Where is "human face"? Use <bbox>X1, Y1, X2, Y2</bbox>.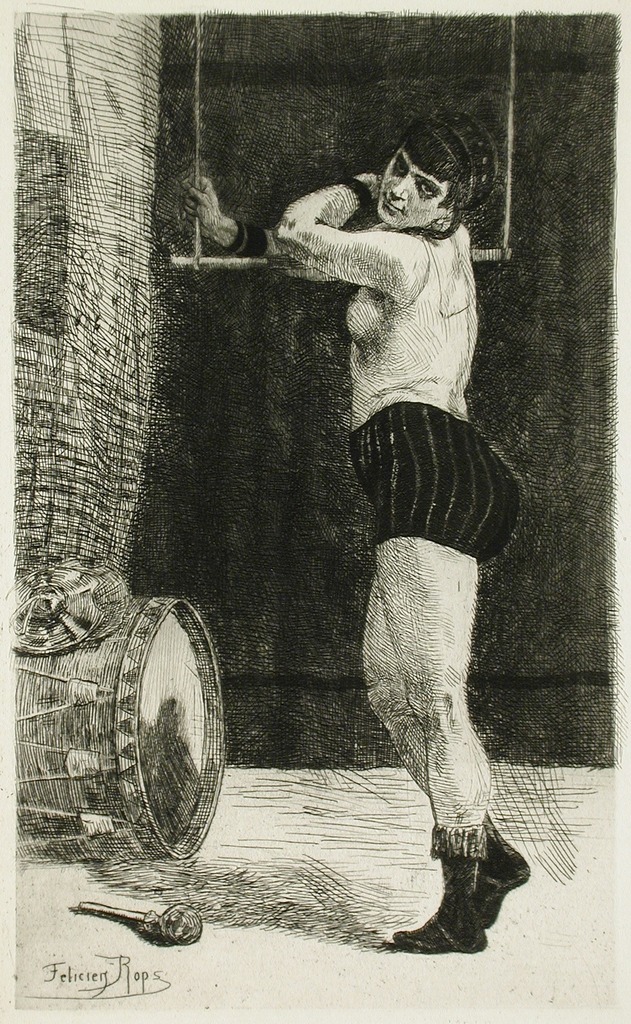
<bbox>373, 152, 450, 230</bbox>.
